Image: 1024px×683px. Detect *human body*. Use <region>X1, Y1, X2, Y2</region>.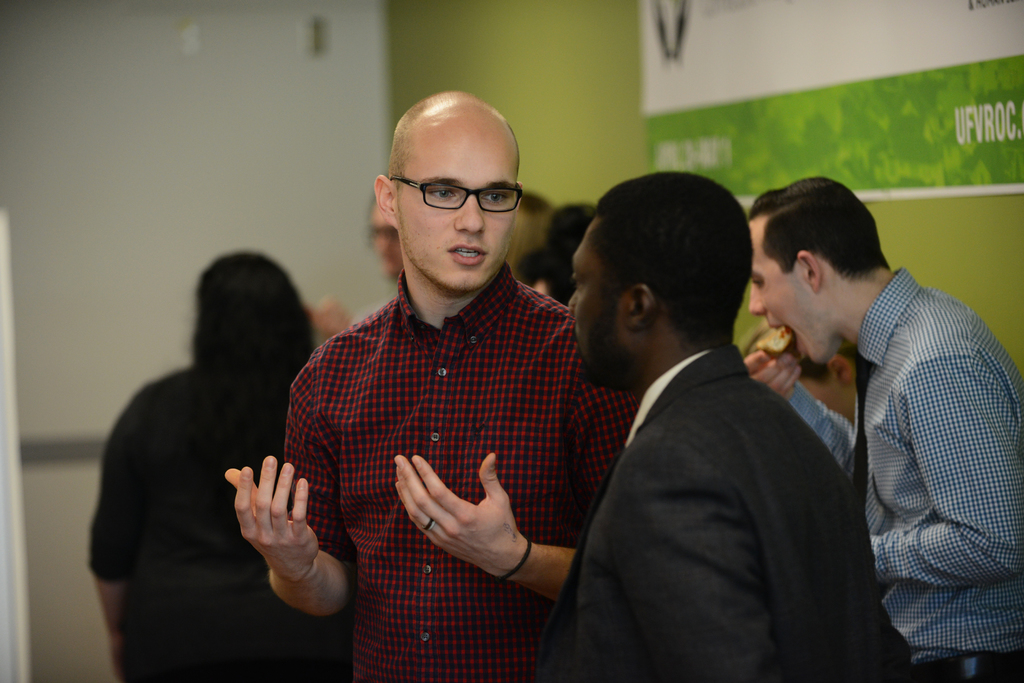
<region>741, 270, 1023, 682</region>.
